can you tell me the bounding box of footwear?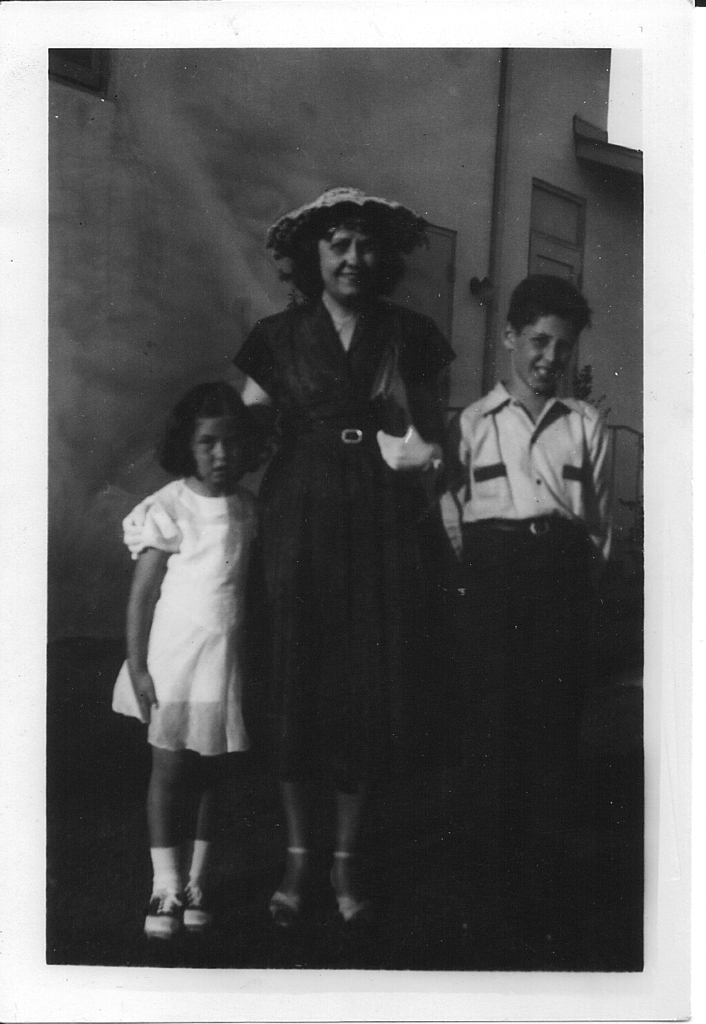
rect(145, 886, 181, 937).
